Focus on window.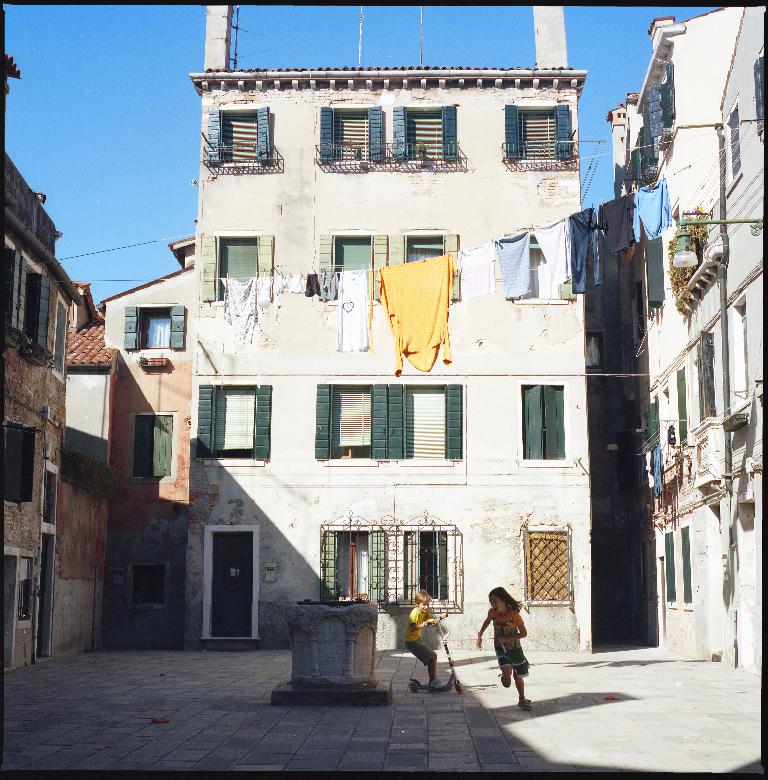
Focused at <box>401,531,446,603</box>.
